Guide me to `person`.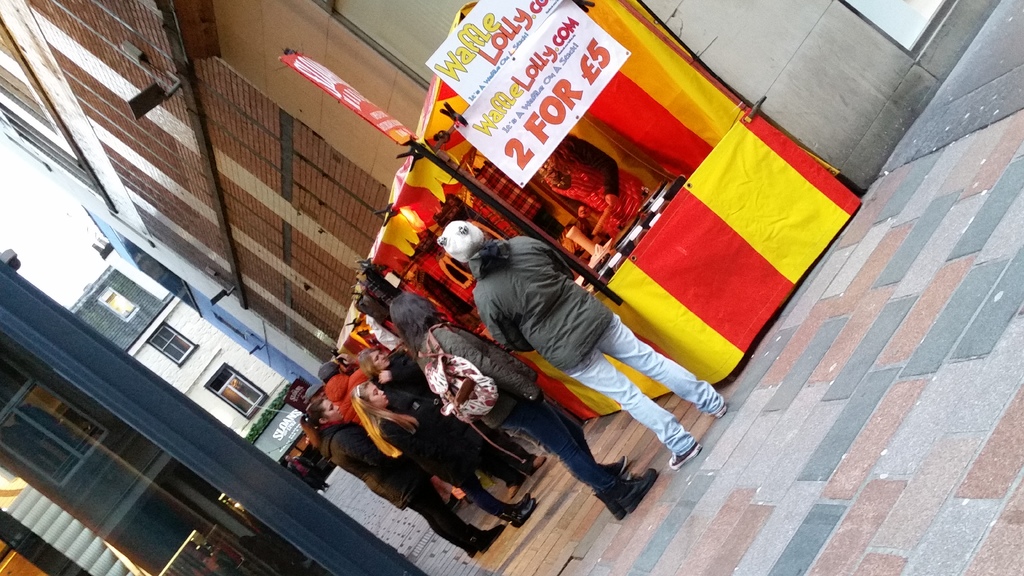
Guidance: [x1=435, y1=220, x2=724, y2=468].
